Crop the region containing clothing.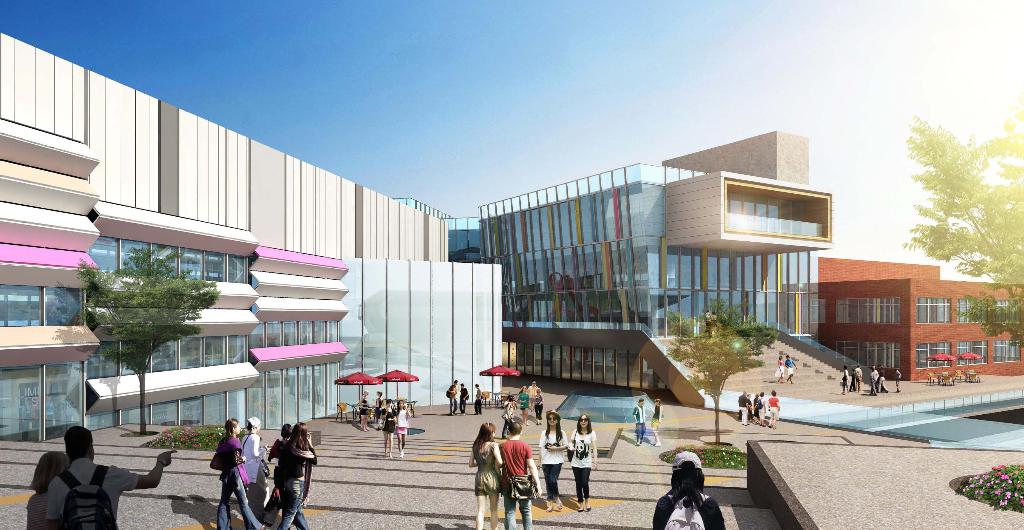
Crop region: select_region(706, 314, 709, 336).
